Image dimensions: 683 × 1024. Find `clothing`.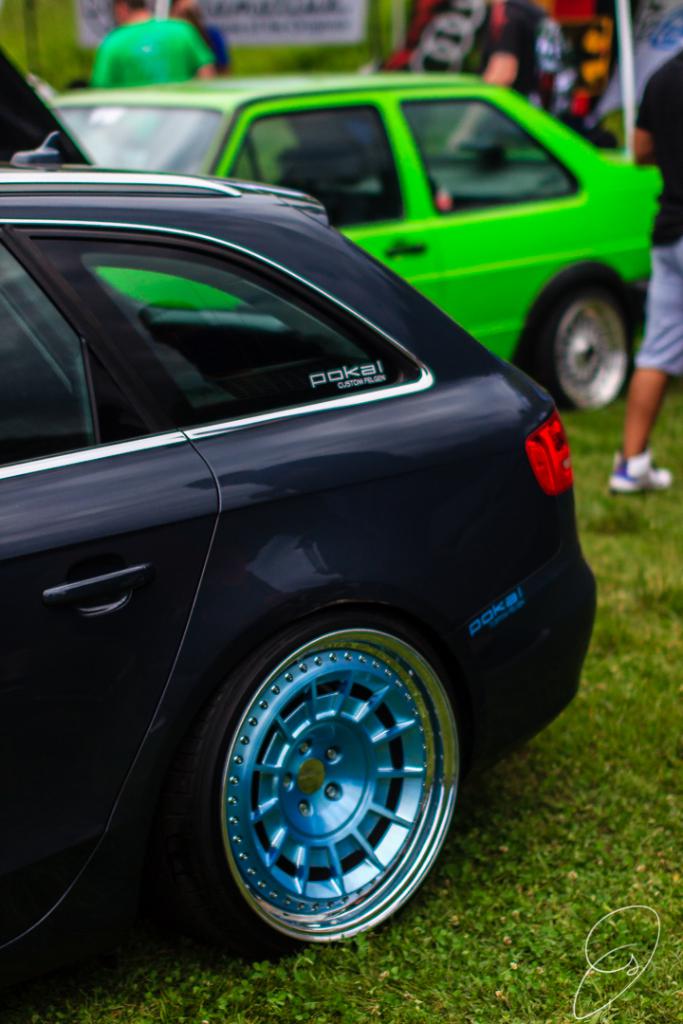
crop(635, 50, 682, 248).
